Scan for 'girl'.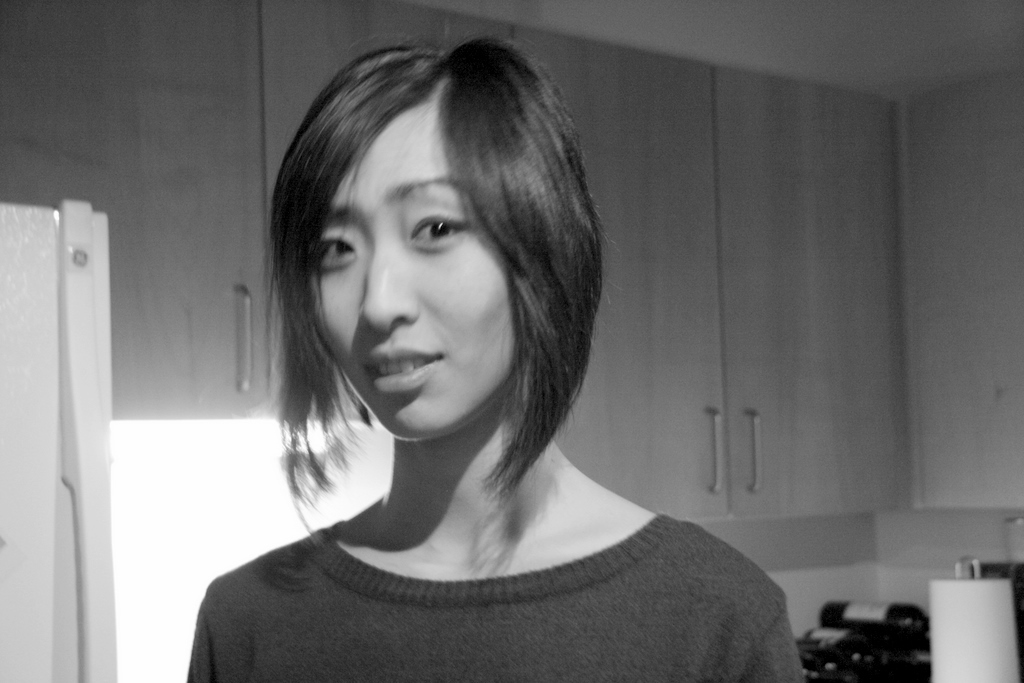
Scan result: (190, 29, 804, 682).
